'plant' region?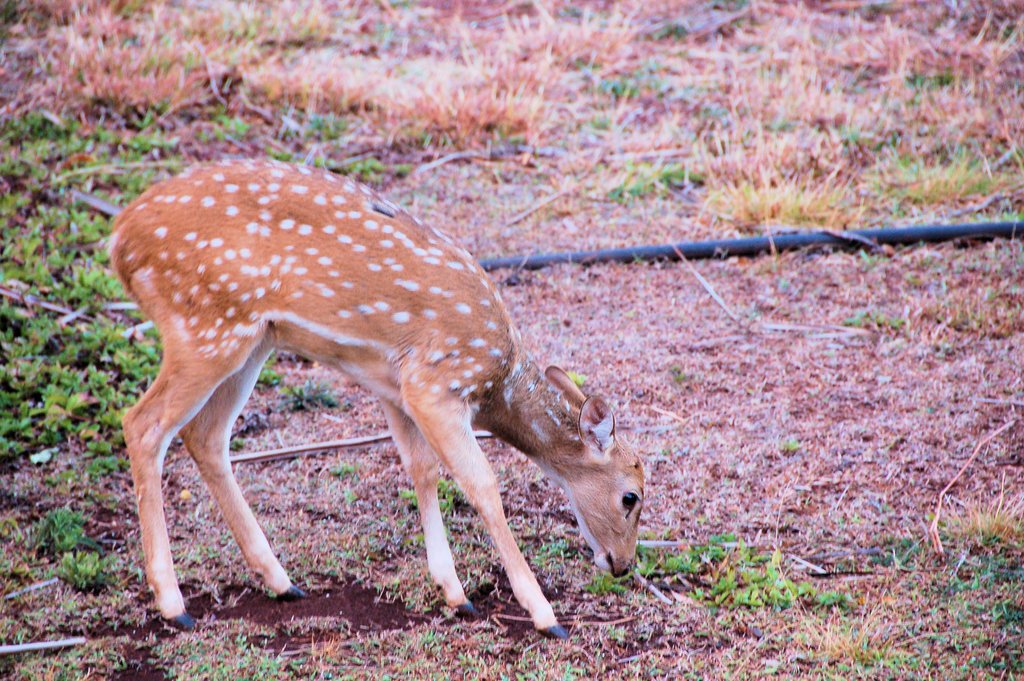
x1=692 y1=557 x2=846 y2=611
